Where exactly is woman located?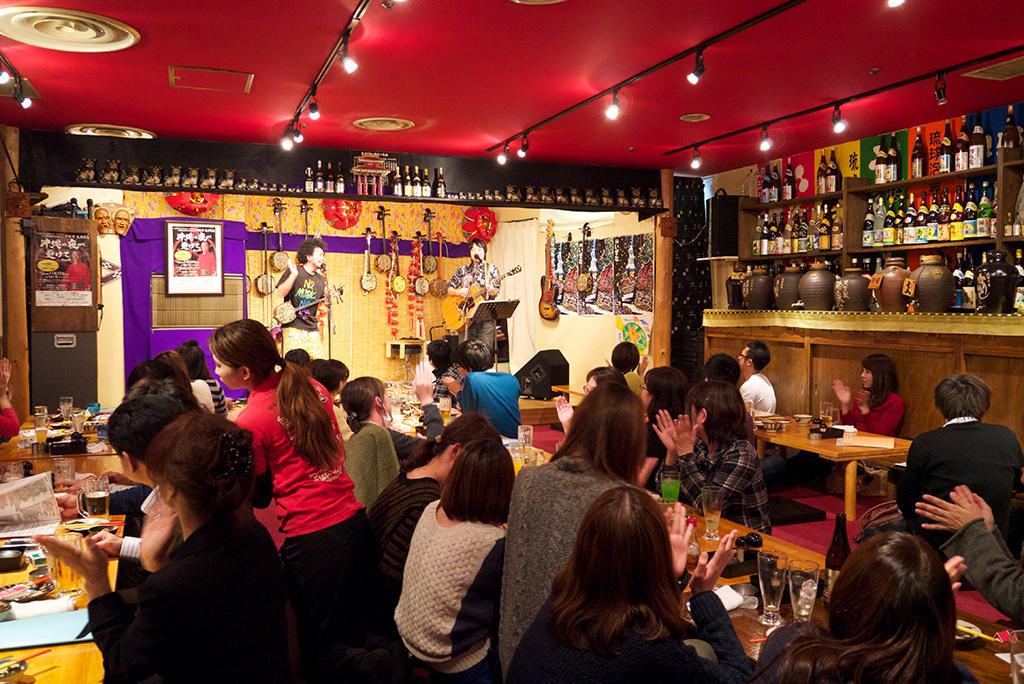
Its bounding box is x1=207, y1=320, x2=378, y2=683.
